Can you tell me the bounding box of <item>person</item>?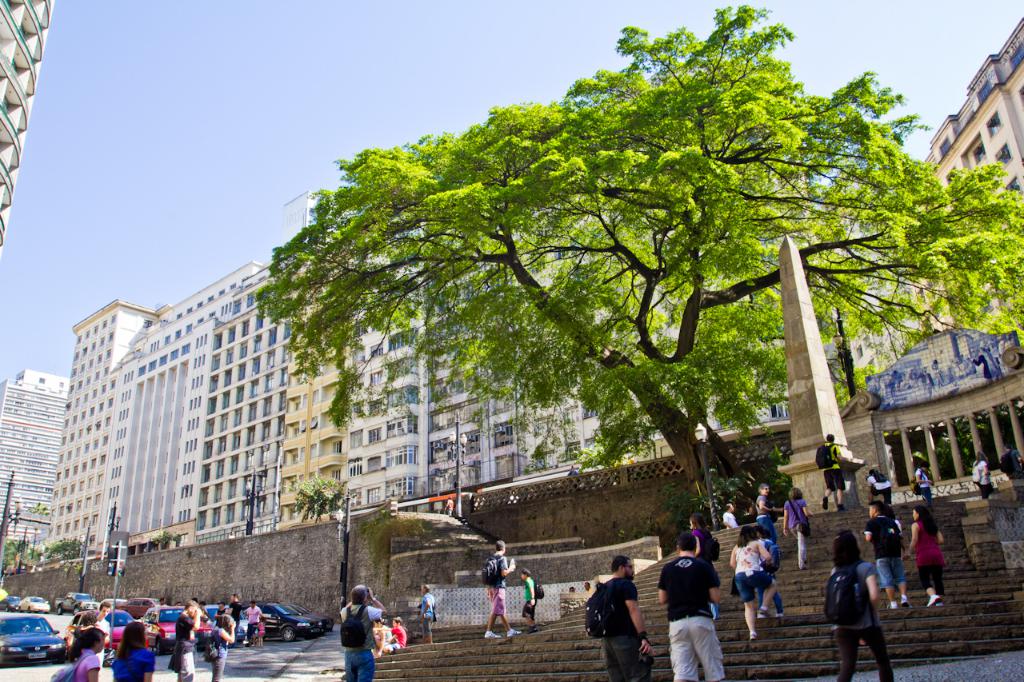
box=[908, 505, 944, 604].
